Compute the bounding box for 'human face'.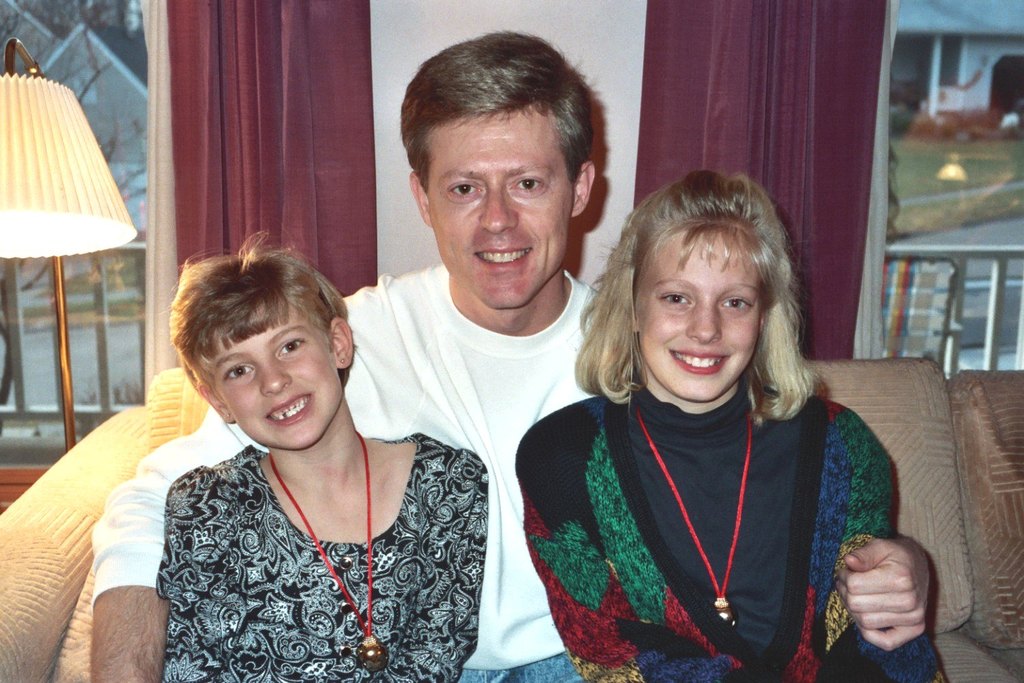
Rect(201, 330, 342, 449).
